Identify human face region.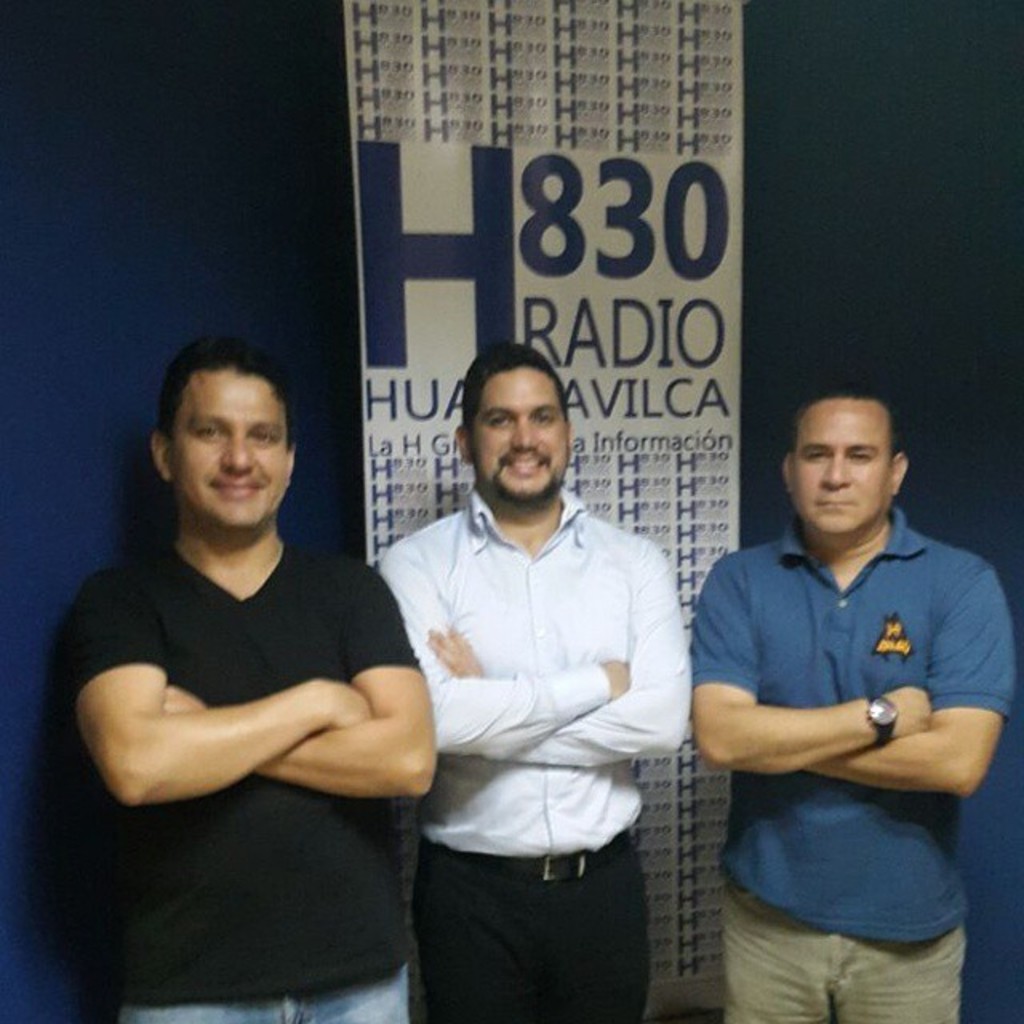
Region: <box>171,366,290,530</box>.
